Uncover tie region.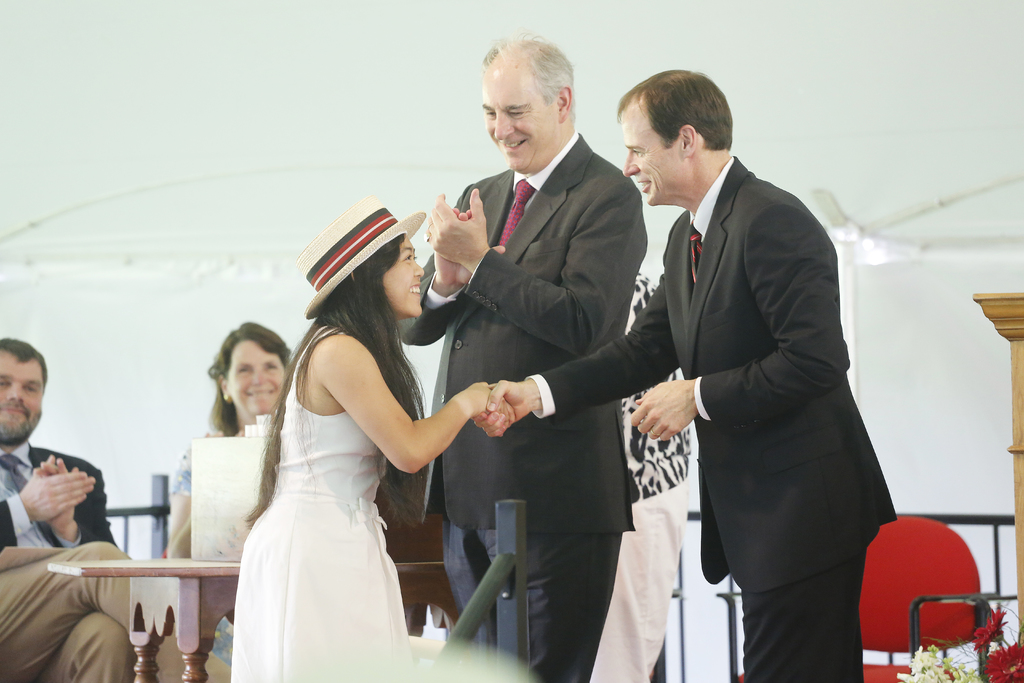
Uncovered: 686:220:702:288.
